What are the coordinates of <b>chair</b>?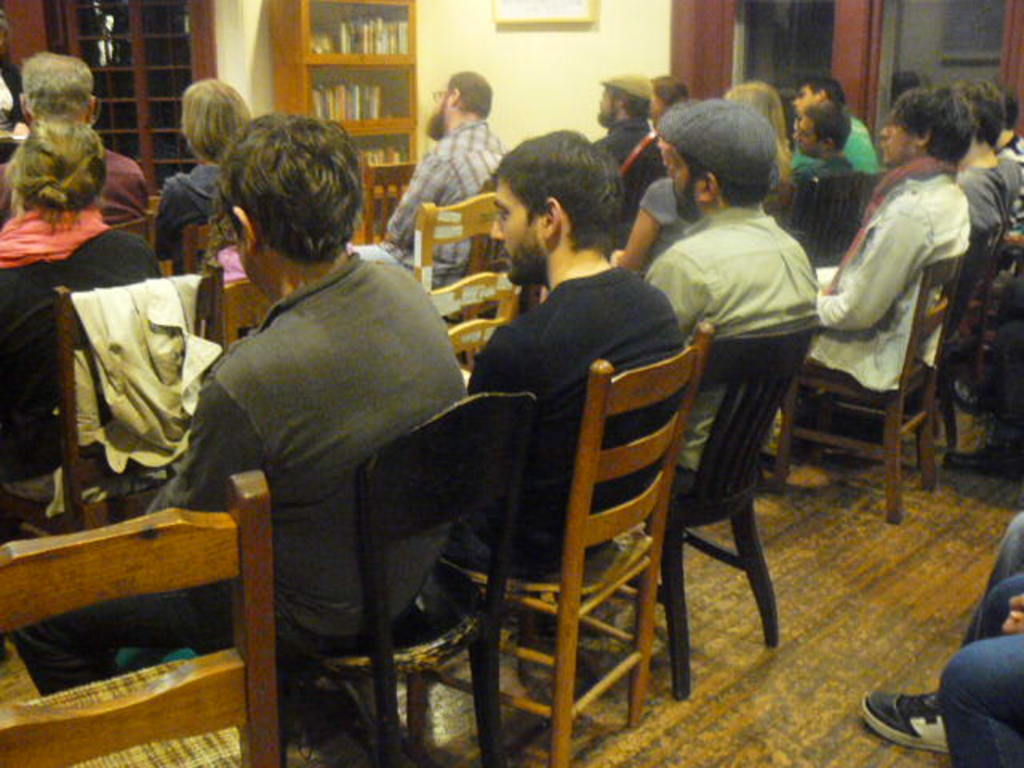
275 390 539 766.
